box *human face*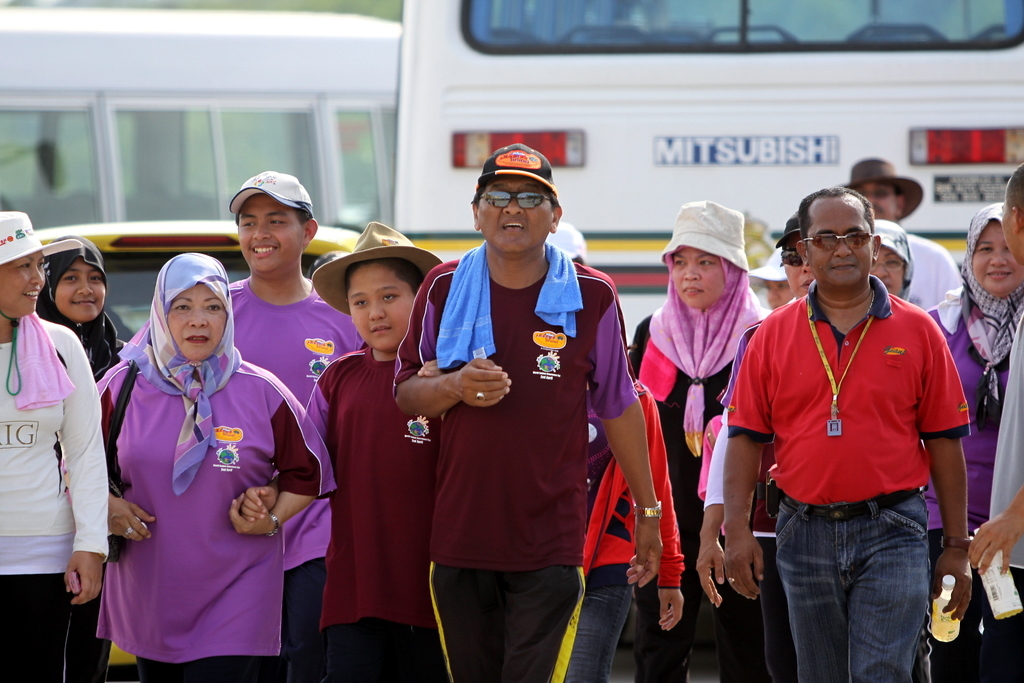
<bbox>972, 219, 1017, 292</bbox>
